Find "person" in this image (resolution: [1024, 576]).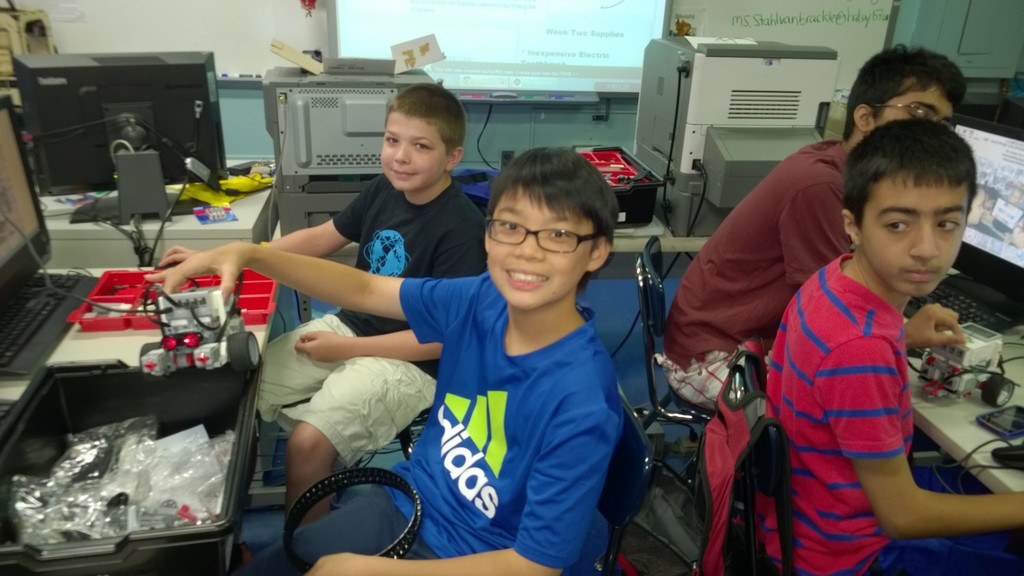
bbox=(134, 141, 626, 575).
